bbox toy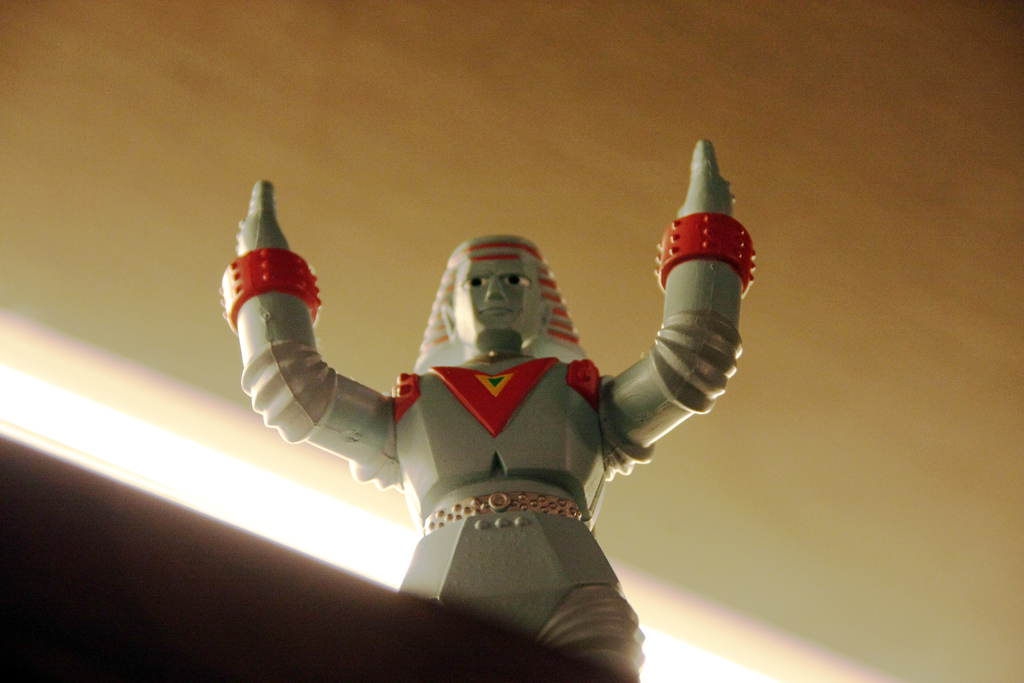
[222, 140, 756, 682]
